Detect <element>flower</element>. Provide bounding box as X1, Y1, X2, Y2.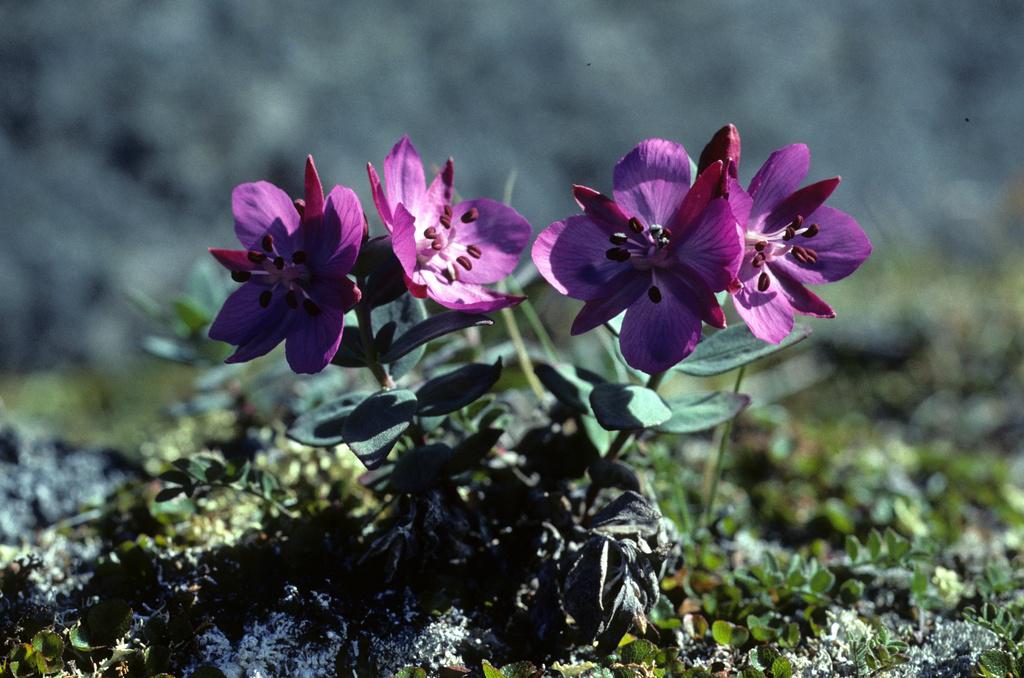
360, 129, 534, 315.
